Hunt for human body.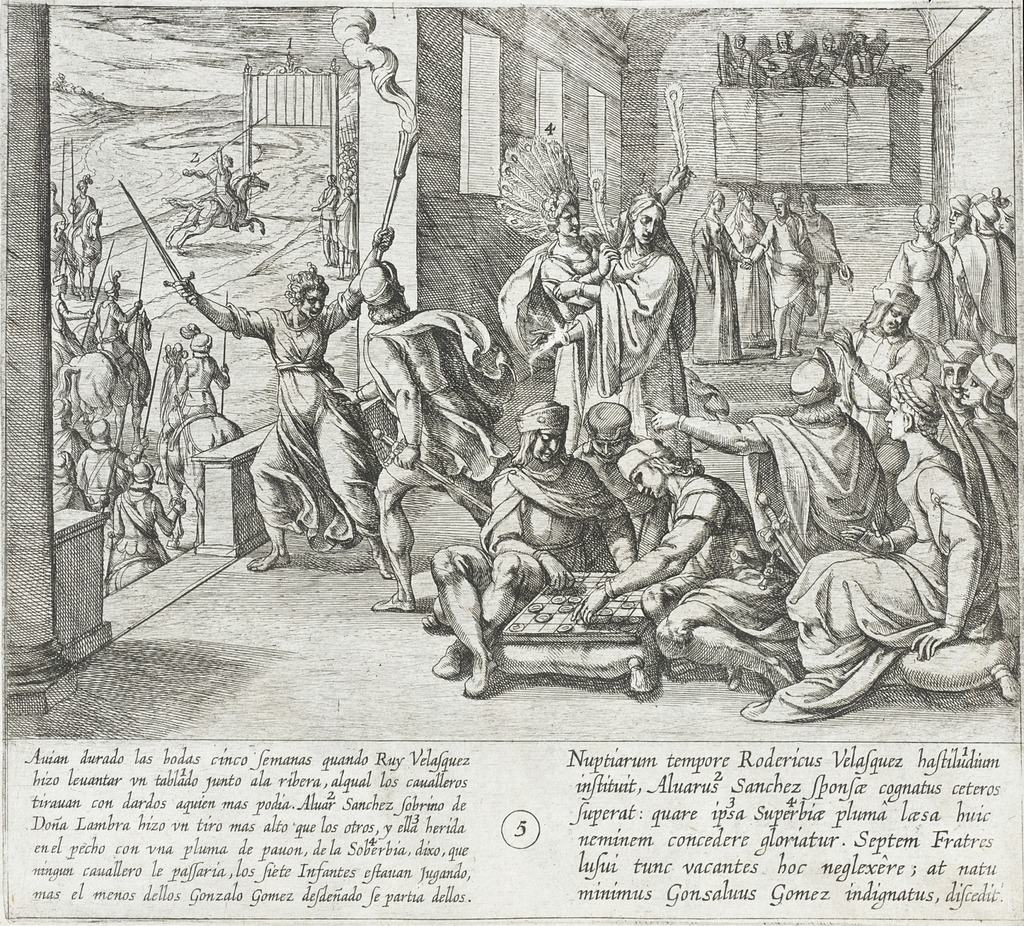
Hunted down at BBox(694, 190, 745, 354).
